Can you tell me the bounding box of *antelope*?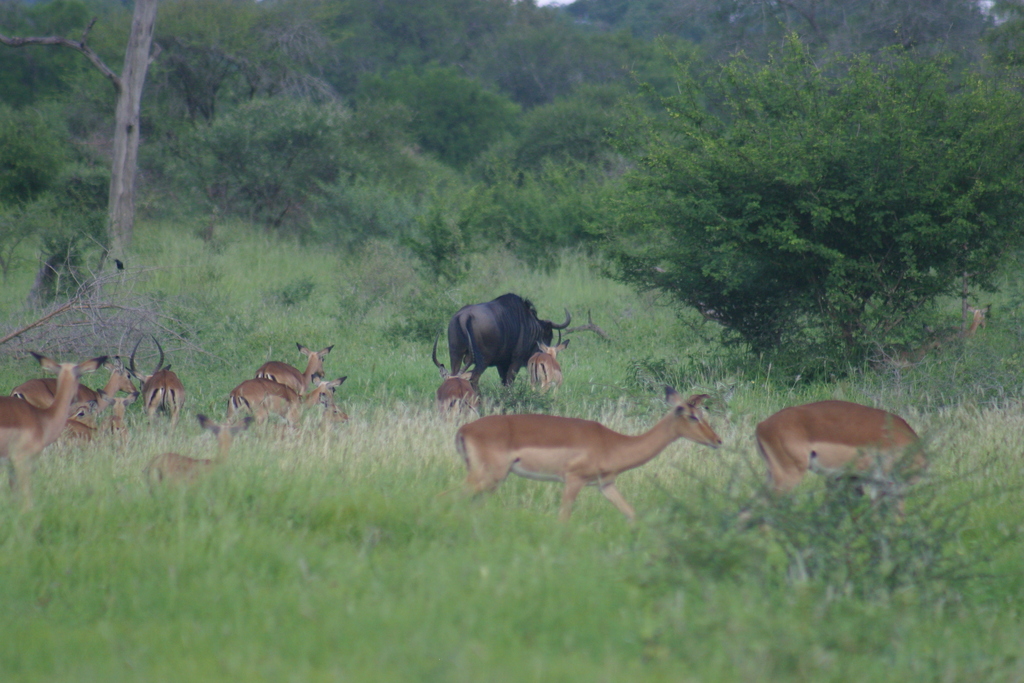
<bbox>447, 293, 576, 395</bbox>.
